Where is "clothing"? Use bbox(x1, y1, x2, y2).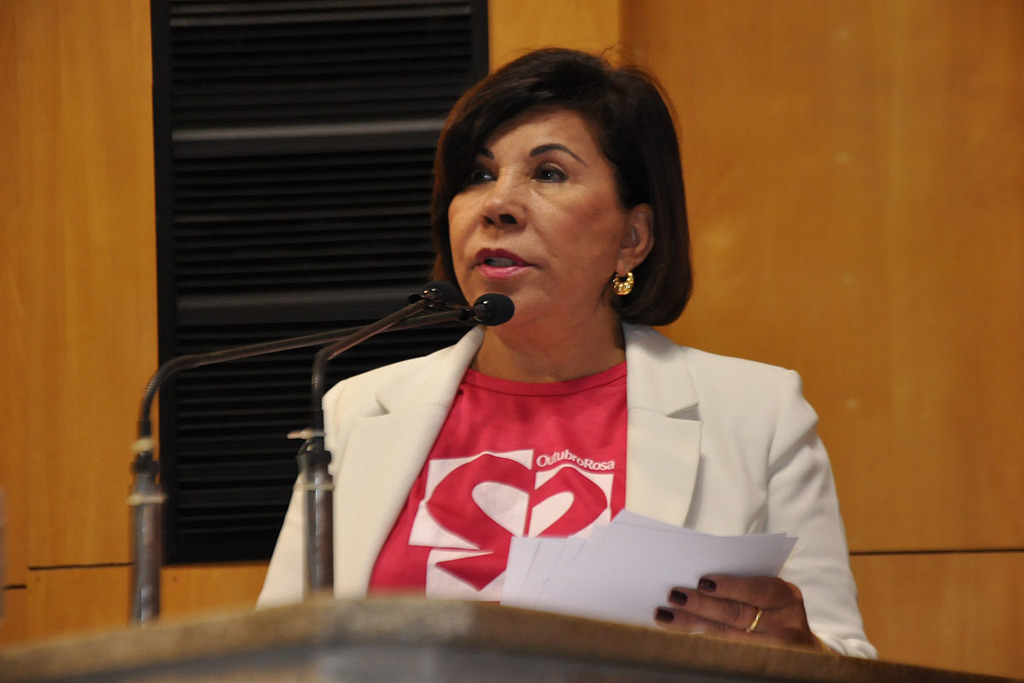
bbox(236, 324, 880, 615).
